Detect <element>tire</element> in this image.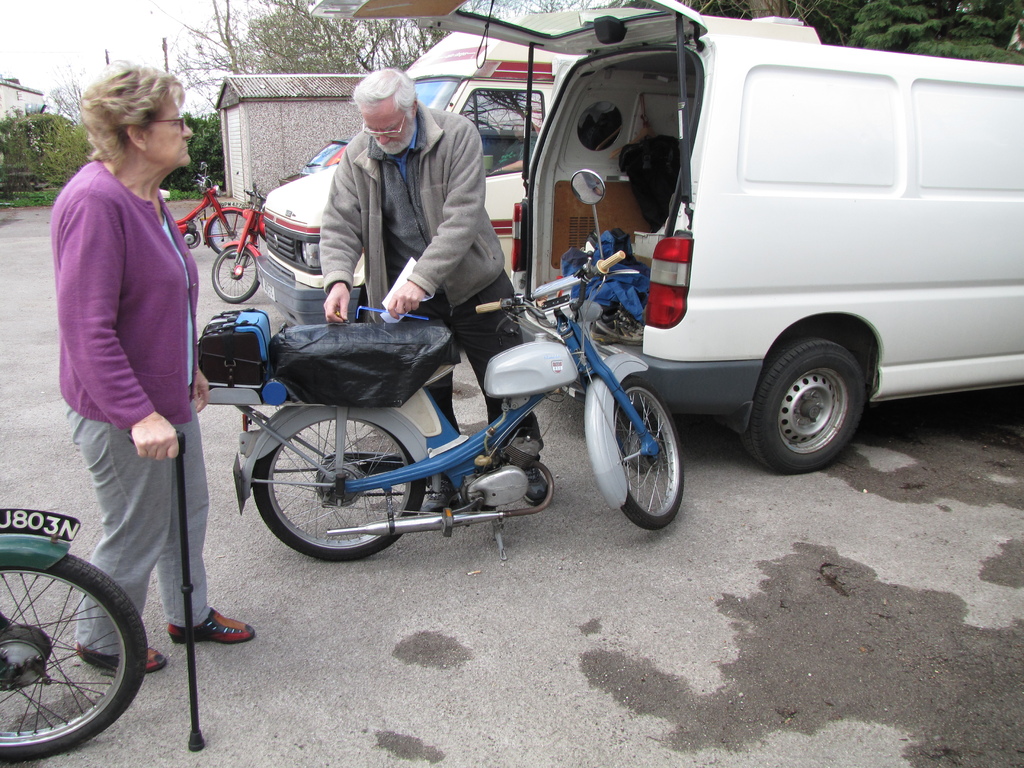
Detection: <region>610, 369, 687, 529</region>.
